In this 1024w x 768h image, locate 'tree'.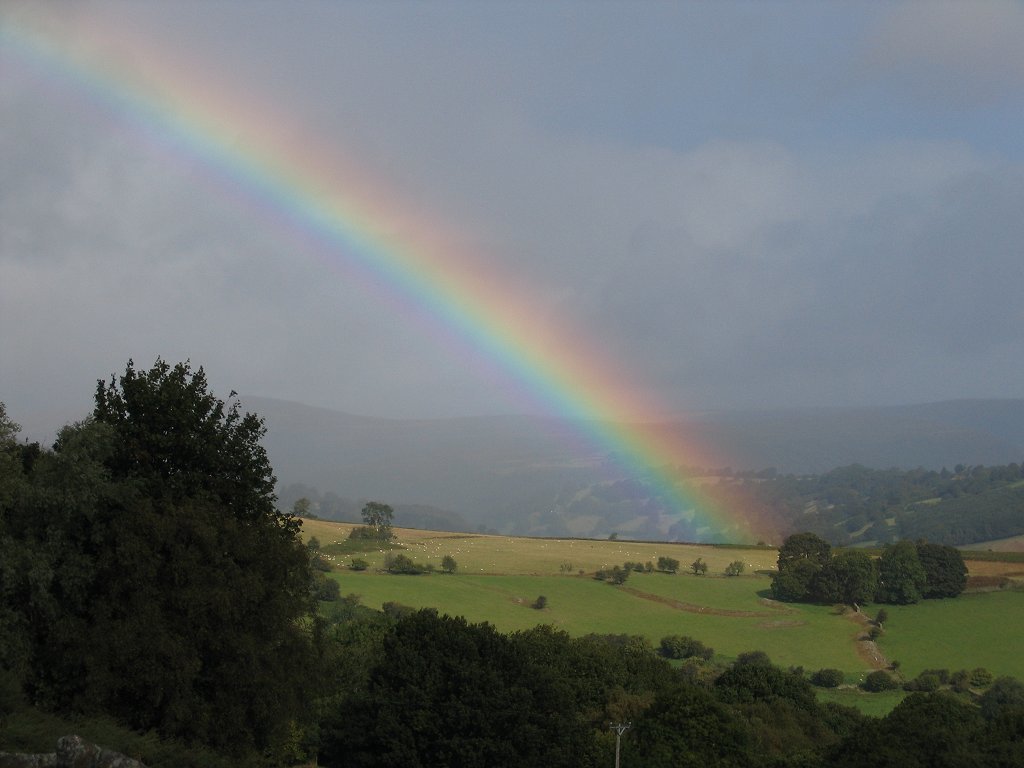
Bounding box: 304, 588, 410, 734.
